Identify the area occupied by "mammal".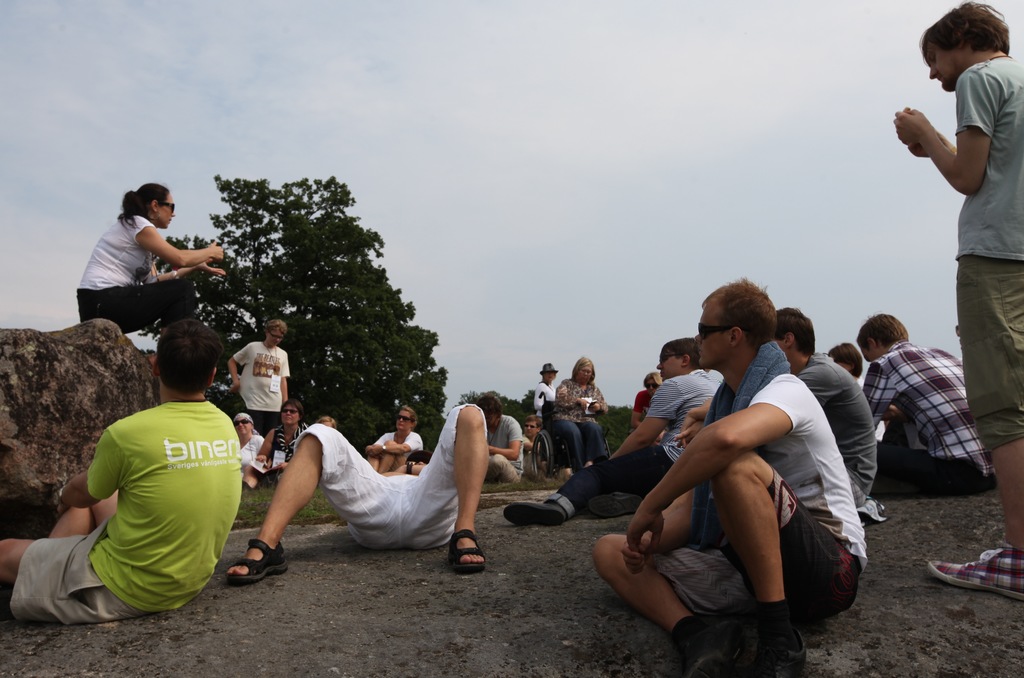
Area: locate(930, 0, 1023, 599).
